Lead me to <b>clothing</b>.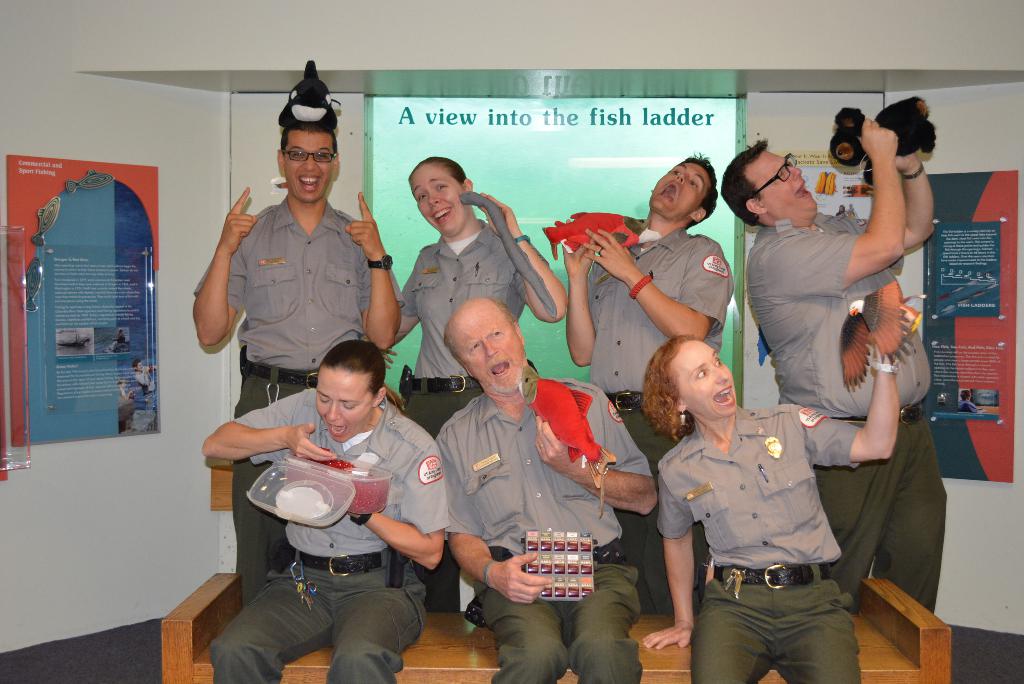
Lead to 193 190 404 610.
